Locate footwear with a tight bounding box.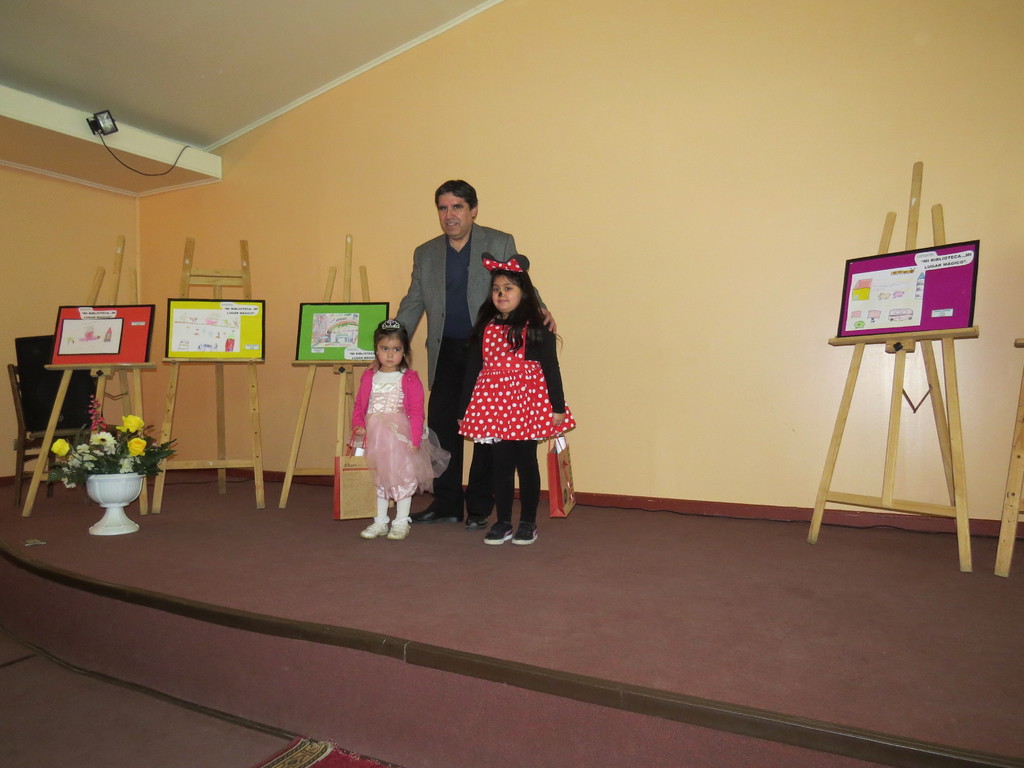
left=388, top=525, right=414, bottom=540.
